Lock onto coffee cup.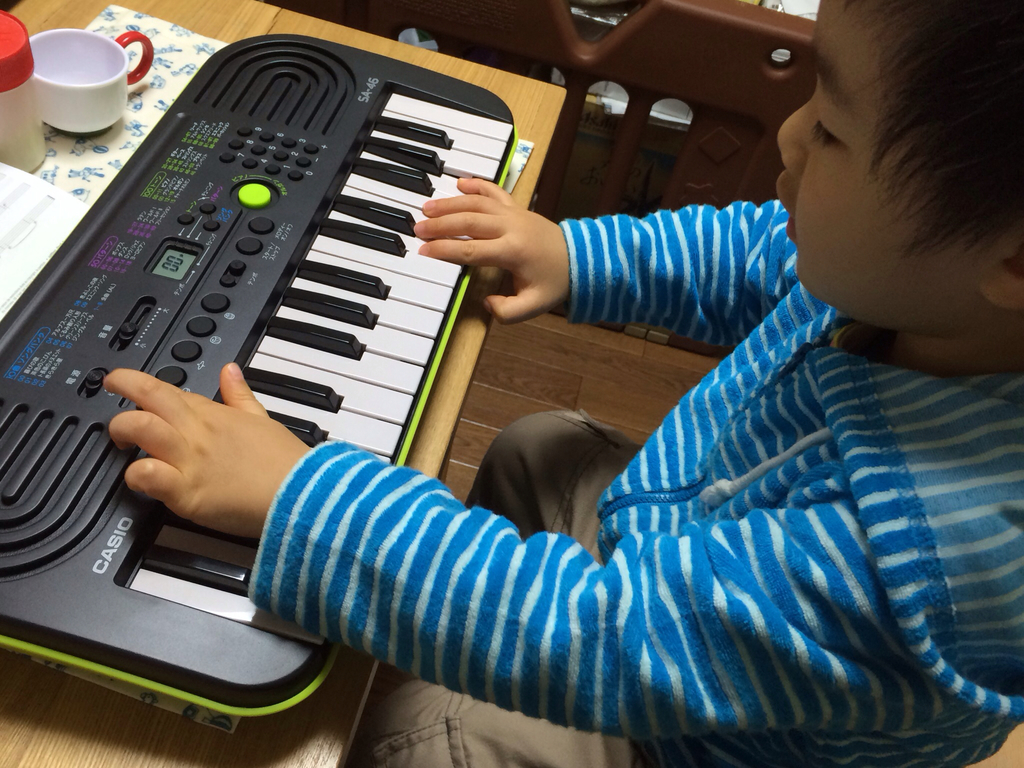
Locked: [30, 26, 156, 139].
